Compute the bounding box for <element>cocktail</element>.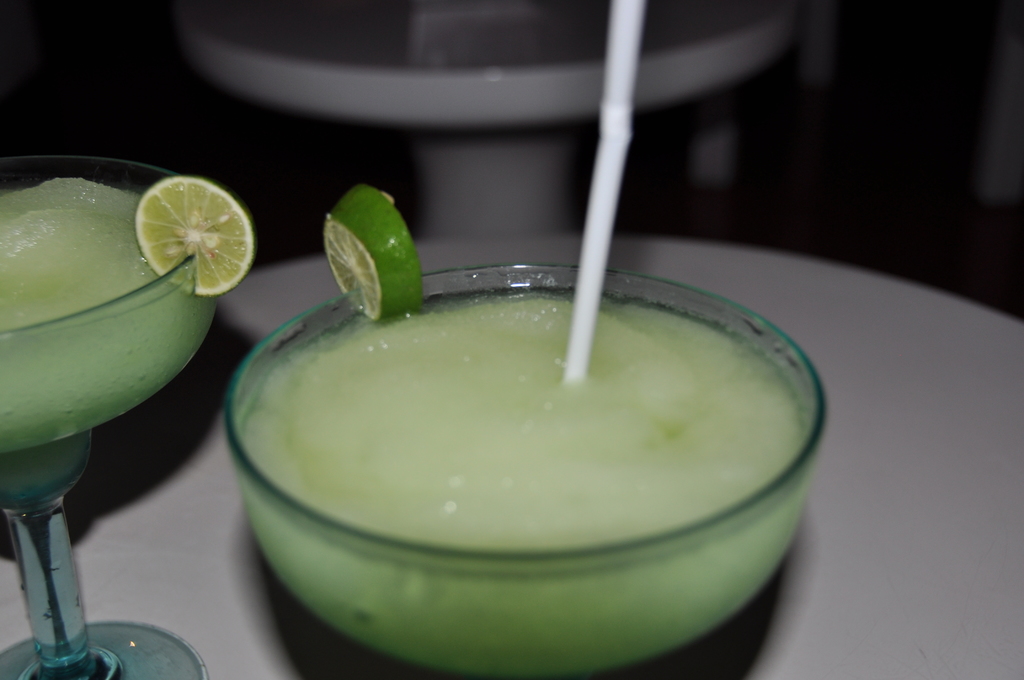
rect(4, 145, 234, 638).
